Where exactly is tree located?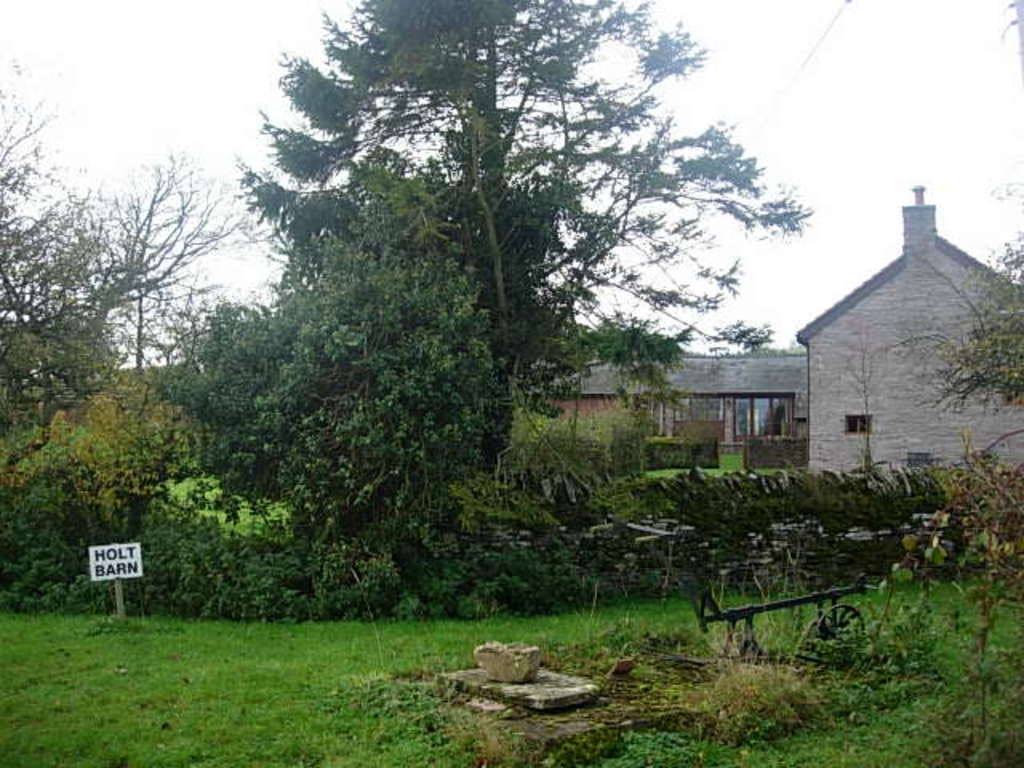
Its bounding box is left=806, top=152, right=1022, bottom=630.
